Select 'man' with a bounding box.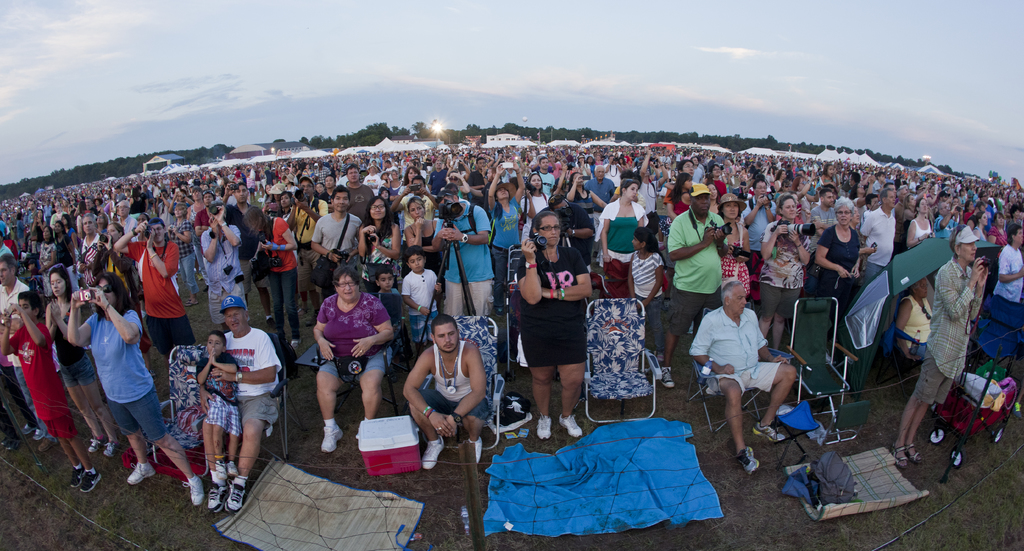
left=0, top=252, right=65, bottom=441.
